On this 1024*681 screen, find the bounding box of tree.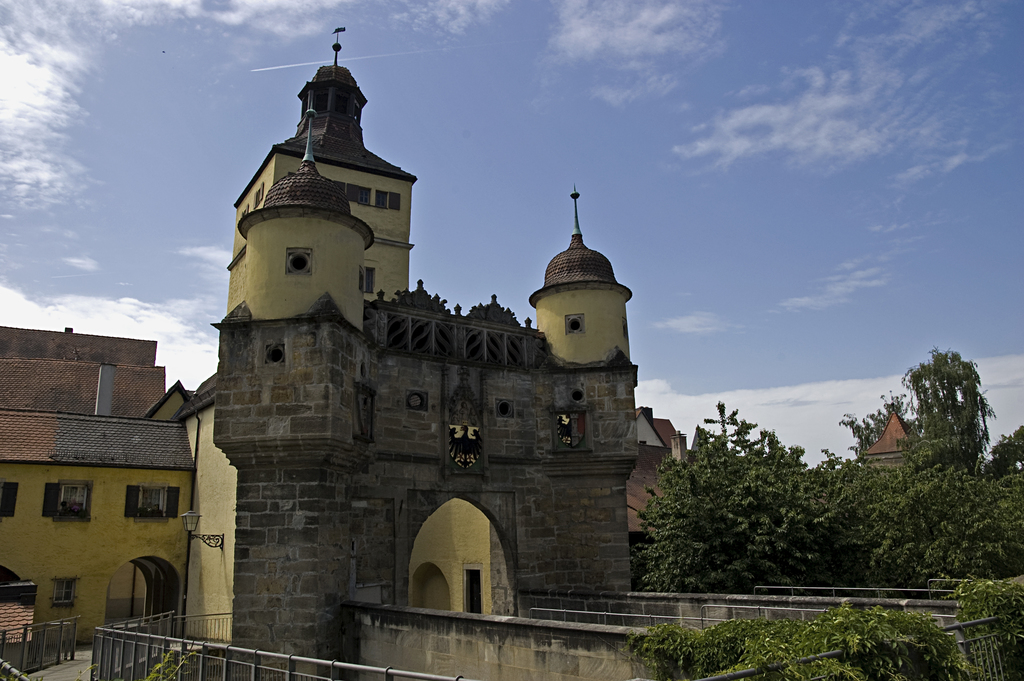
Bounding box: [634, 461, 744, 603].
